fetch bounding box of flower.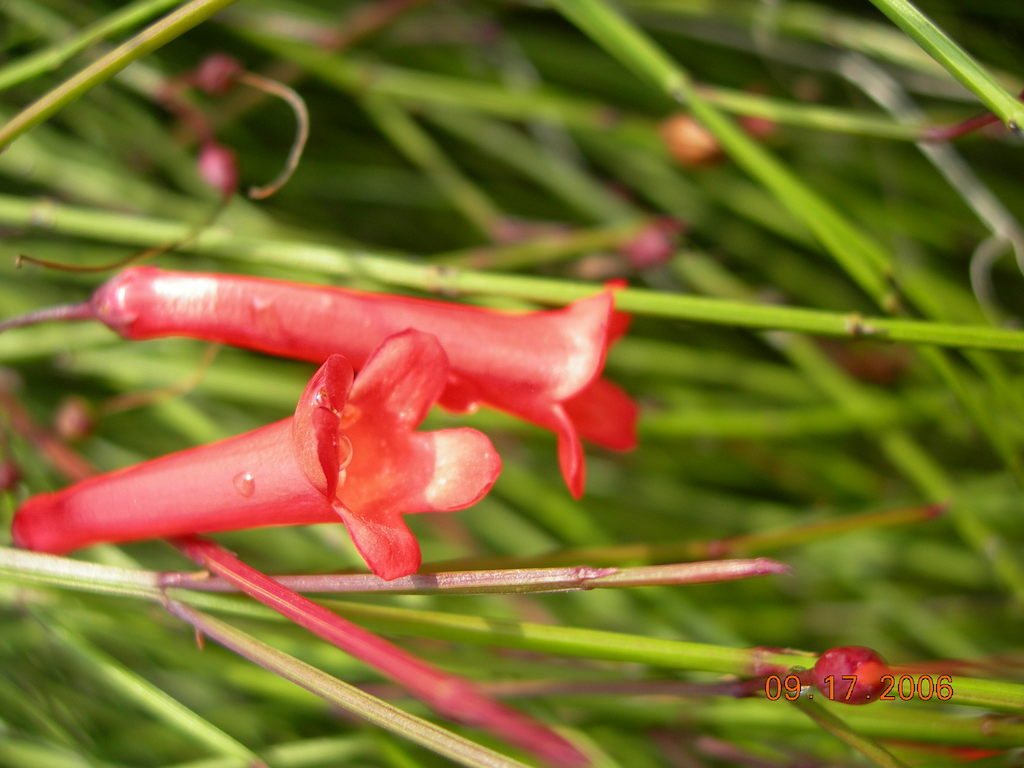
Bbox: region(89, 264, 640, 500).
